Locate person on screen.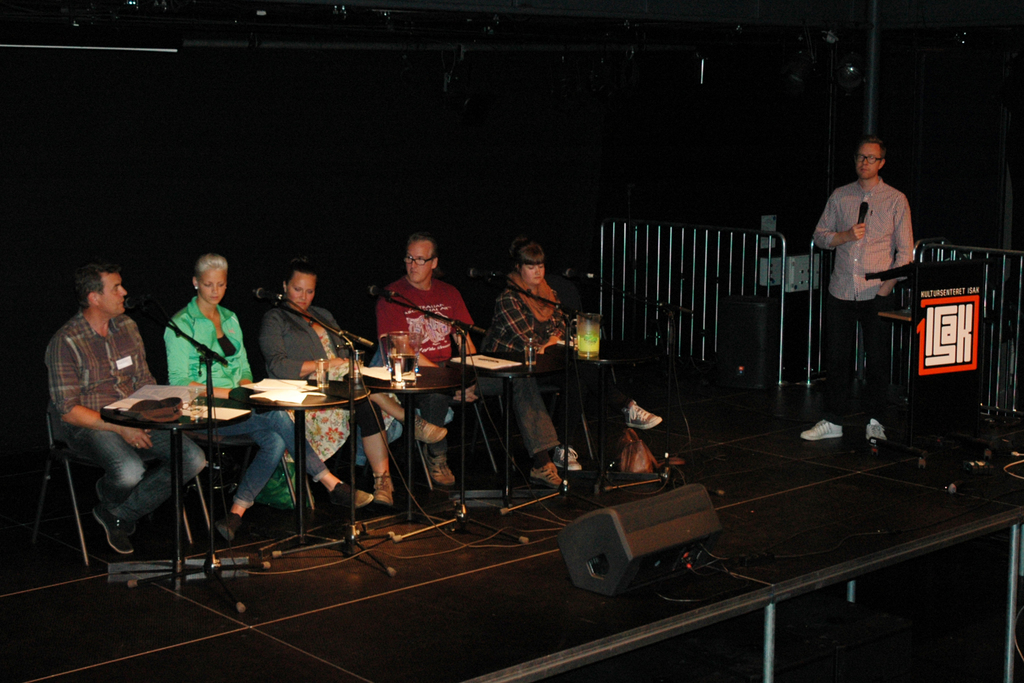
On screen at [left=166, top=244, right=384, bottom=534].
